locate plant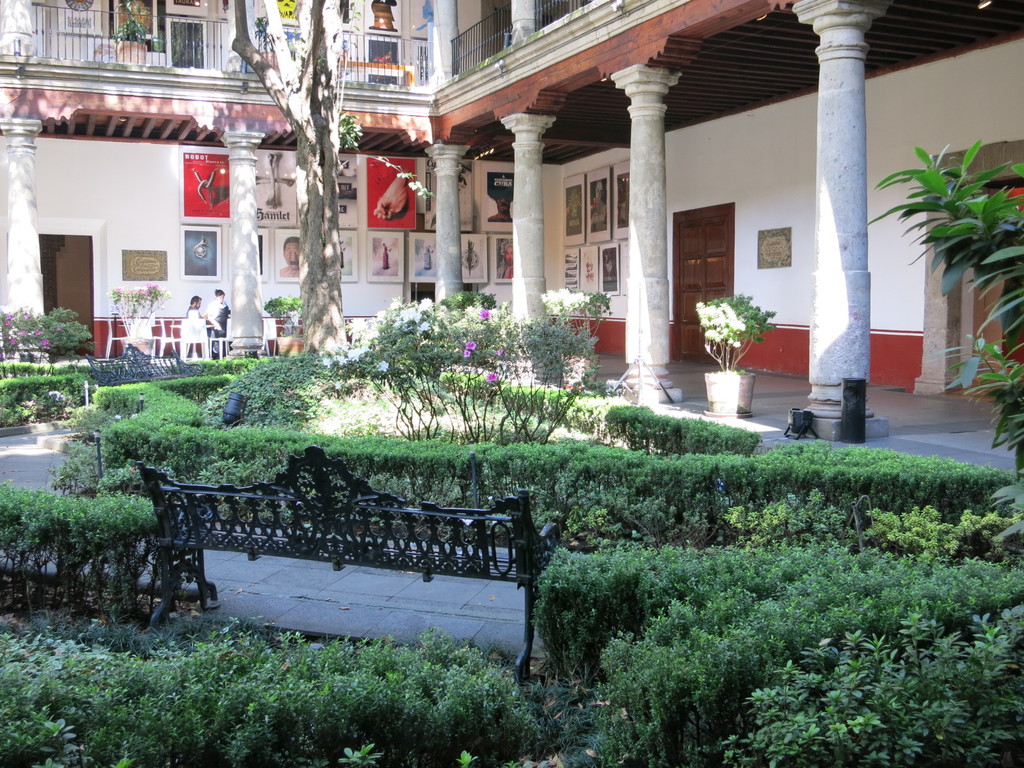
pyautogui.locateOnScreen(0, 357, 95, 436)
